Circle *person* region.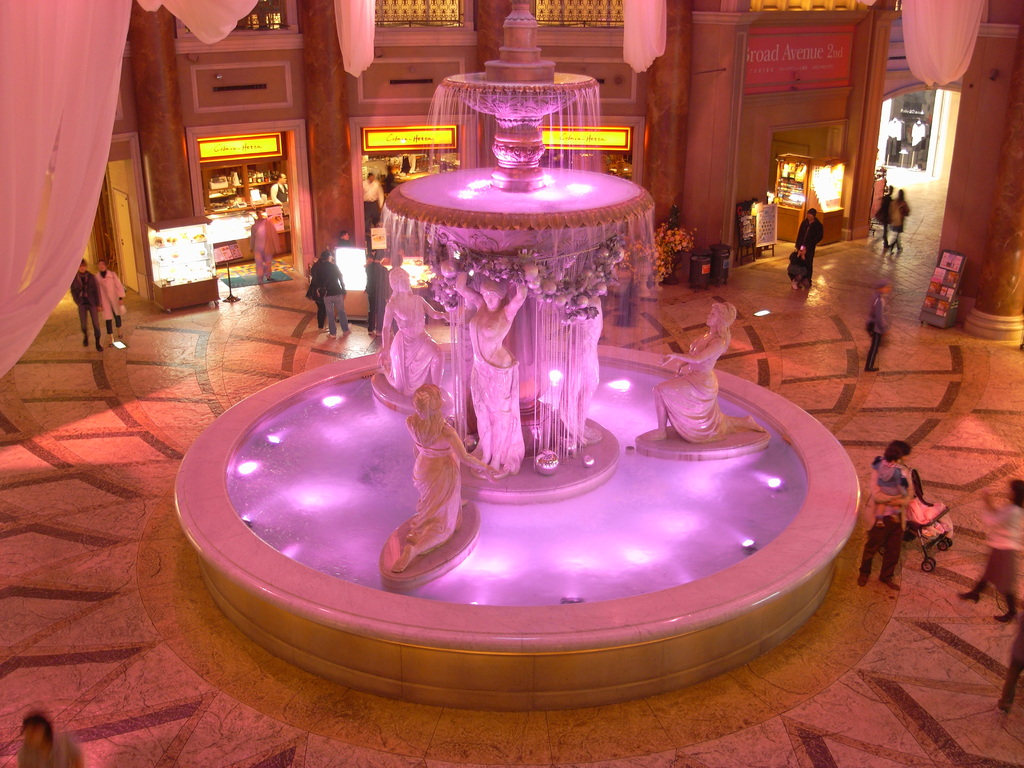
Region: region(381, 271, 445, 401).
